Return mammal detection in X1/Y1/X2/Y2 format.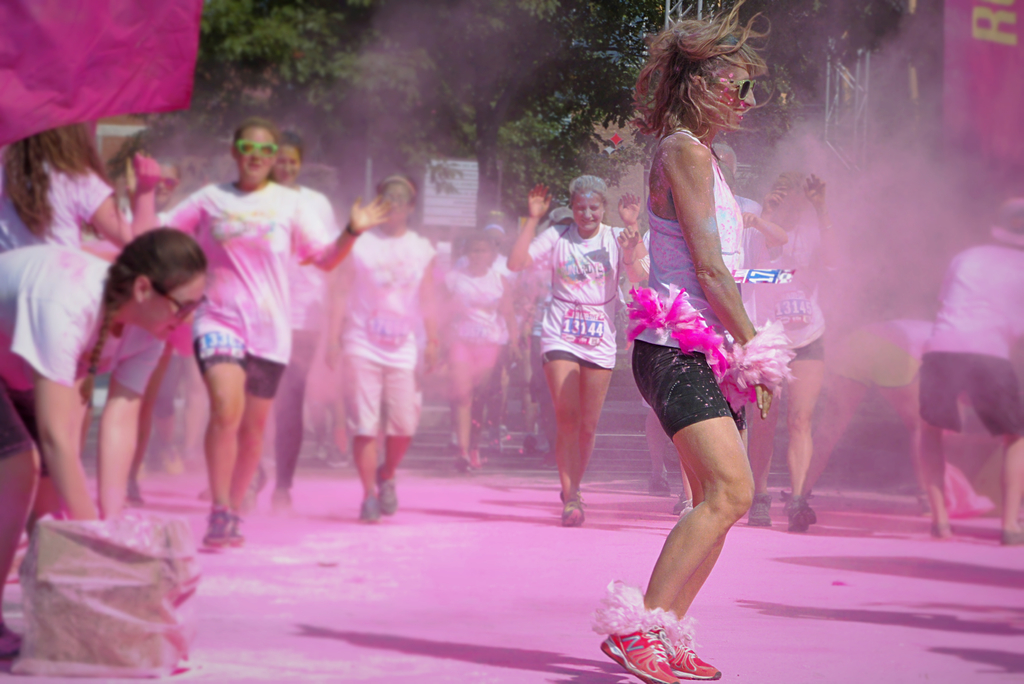
596/0/774/683.
